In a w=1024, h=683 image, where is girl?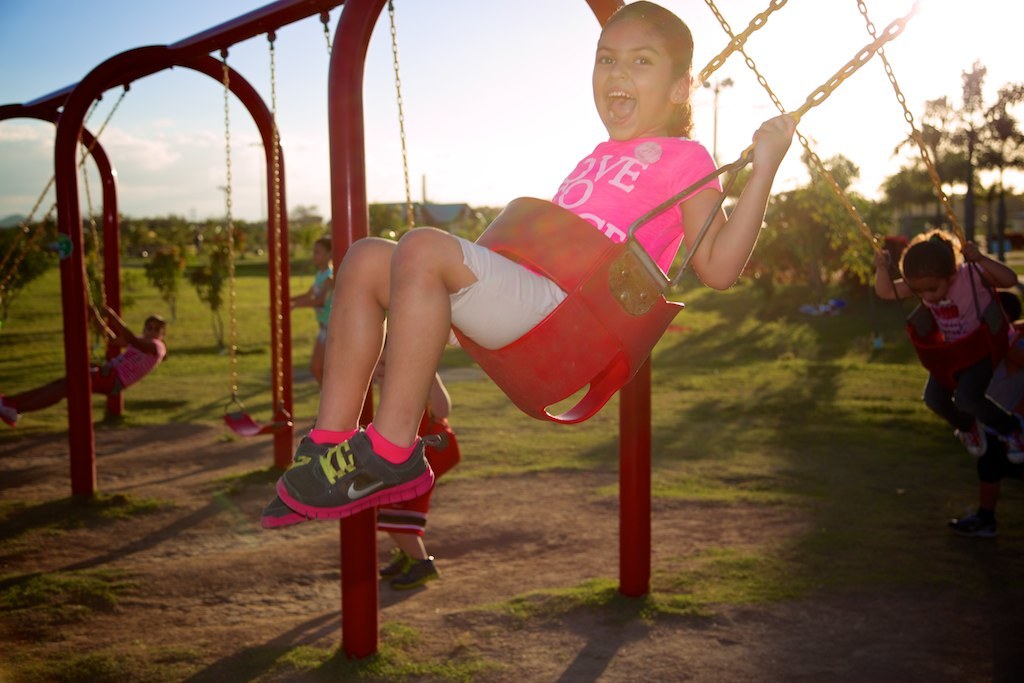
{"left": 1, "top": 314, "right": 162, "bottom": 423}.
